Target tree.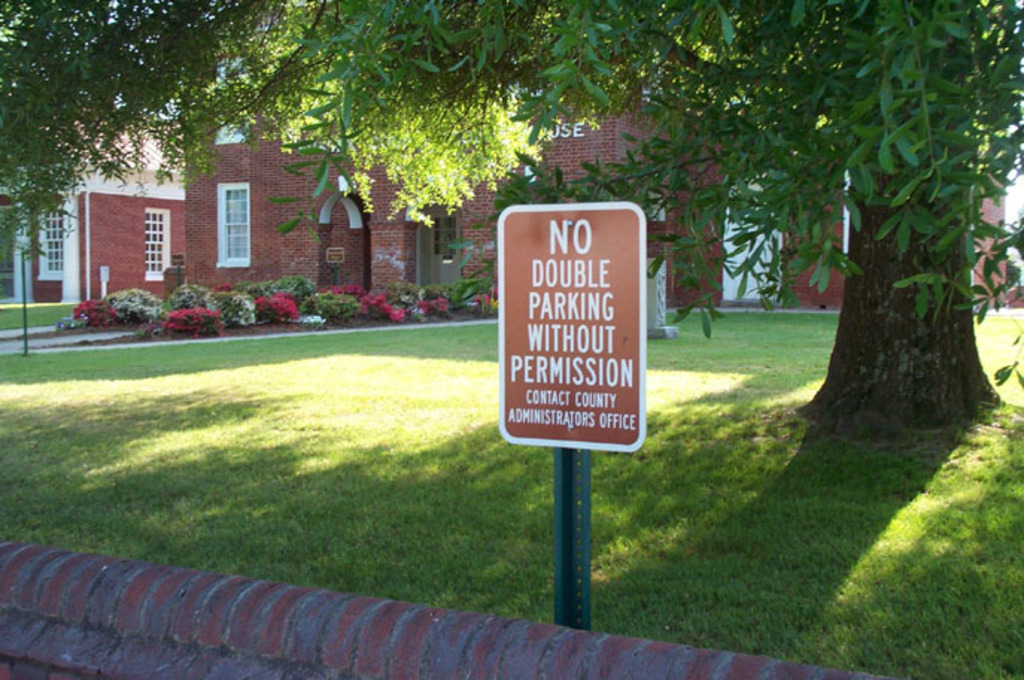
Target region: <bbox>0, 0, 262, 271</bbox>.
